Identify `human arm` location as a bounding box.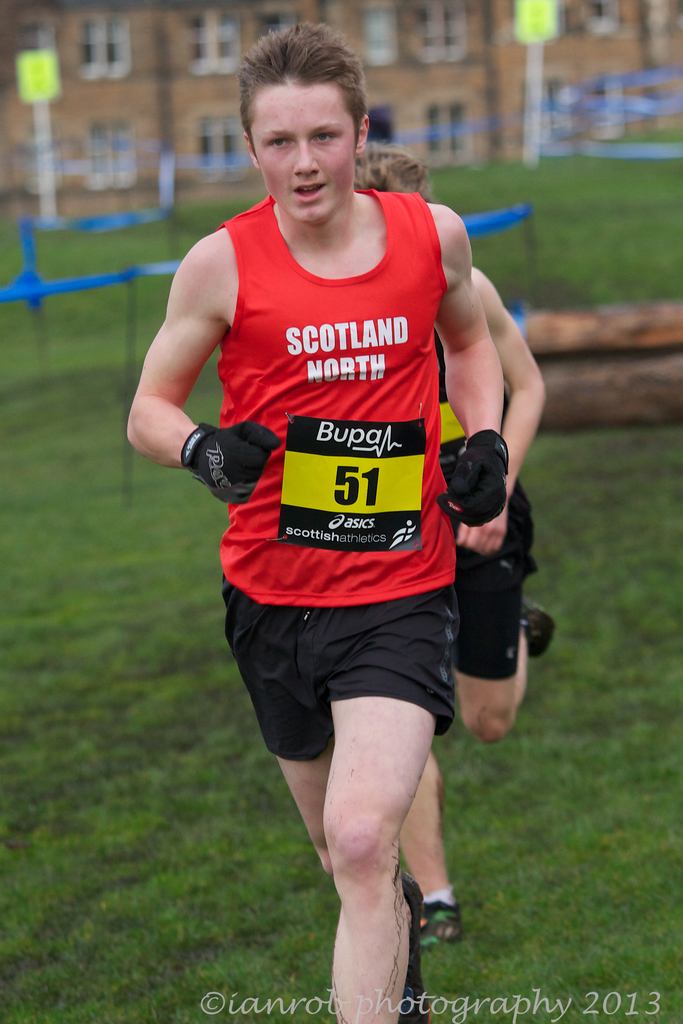
(left=445, top=267, right=545, bottom=556).
